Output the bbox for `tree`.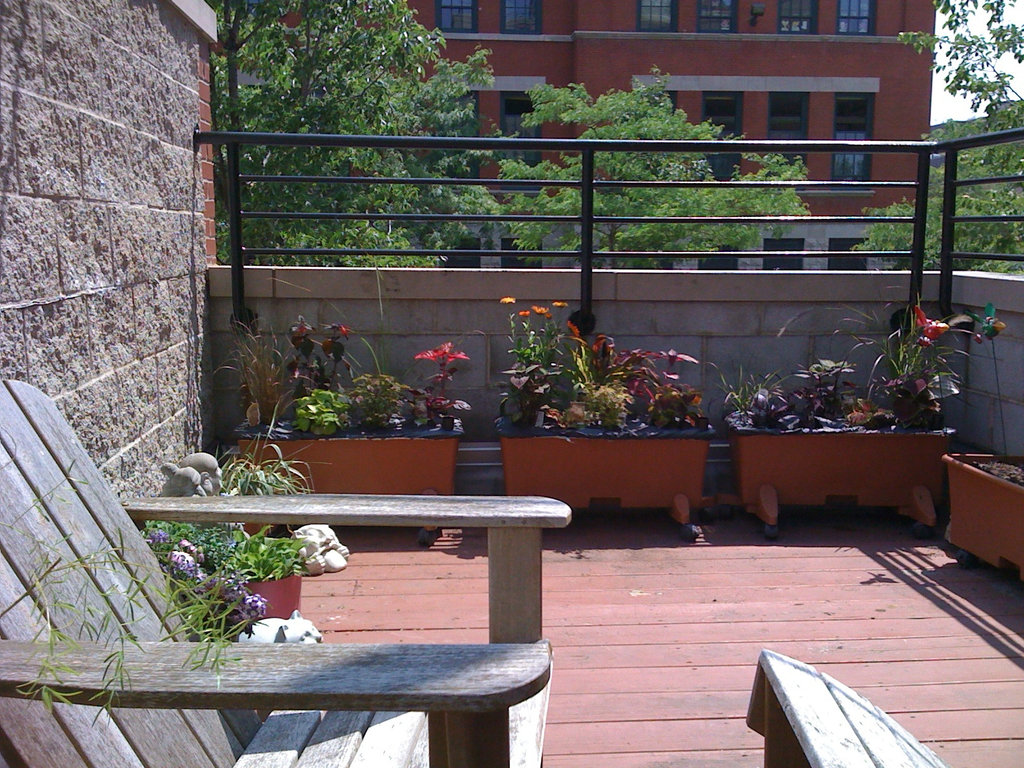
{"left": 851, "top": 0, "right": 1023, "bottom": 271}.
